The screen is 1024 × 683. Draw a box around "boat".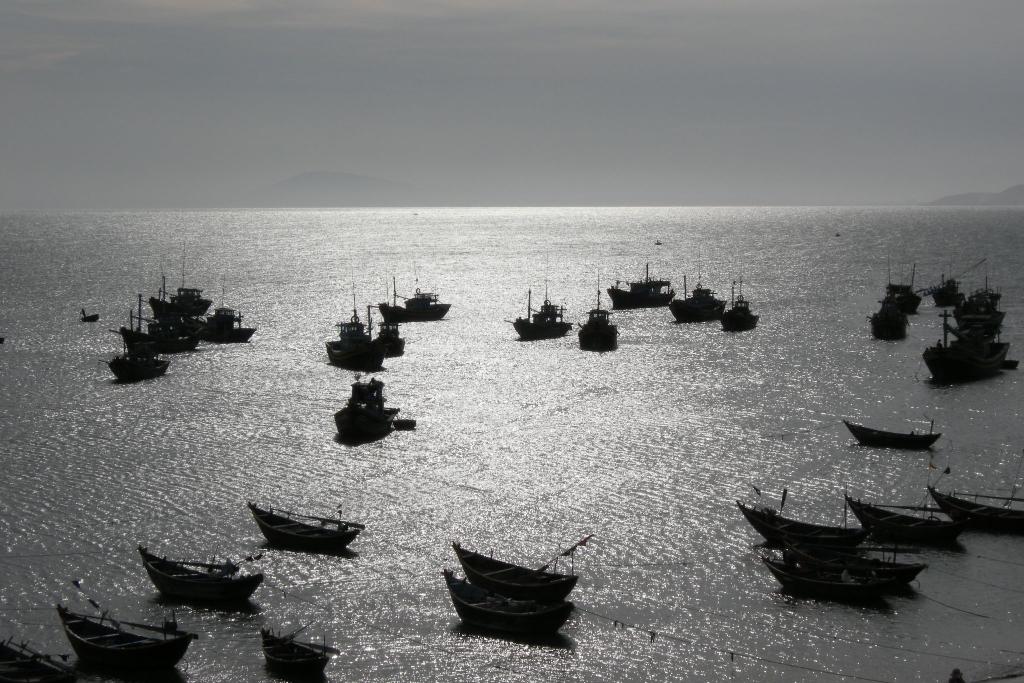
[334,372,399,440].
